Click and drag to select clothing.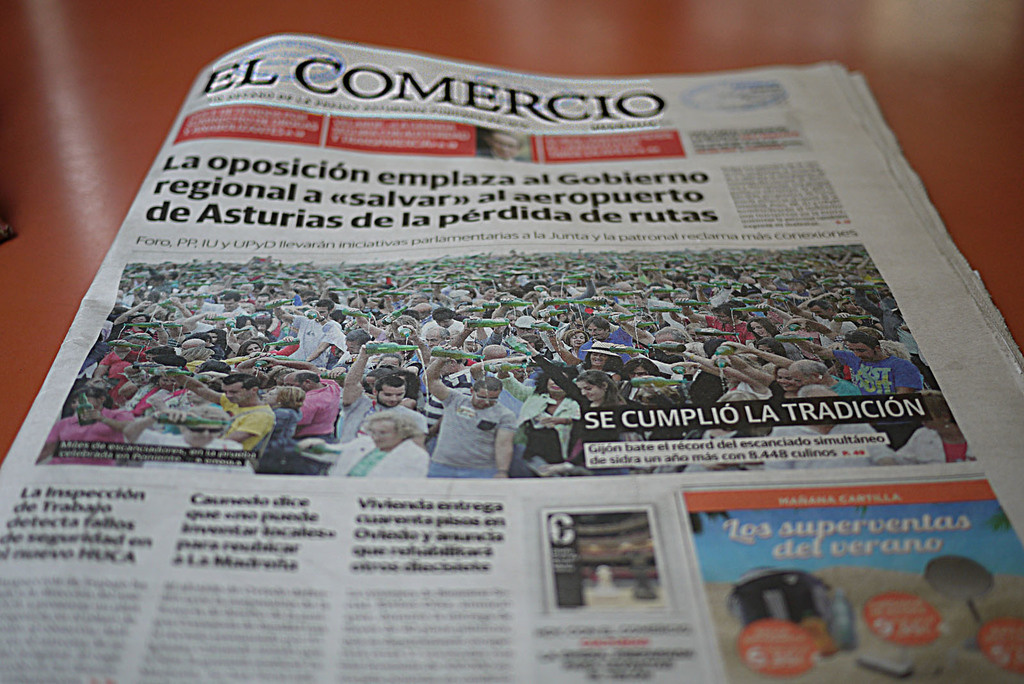
Selection: pyautogui.locateOnScreen(422, 321, 472, 352).
